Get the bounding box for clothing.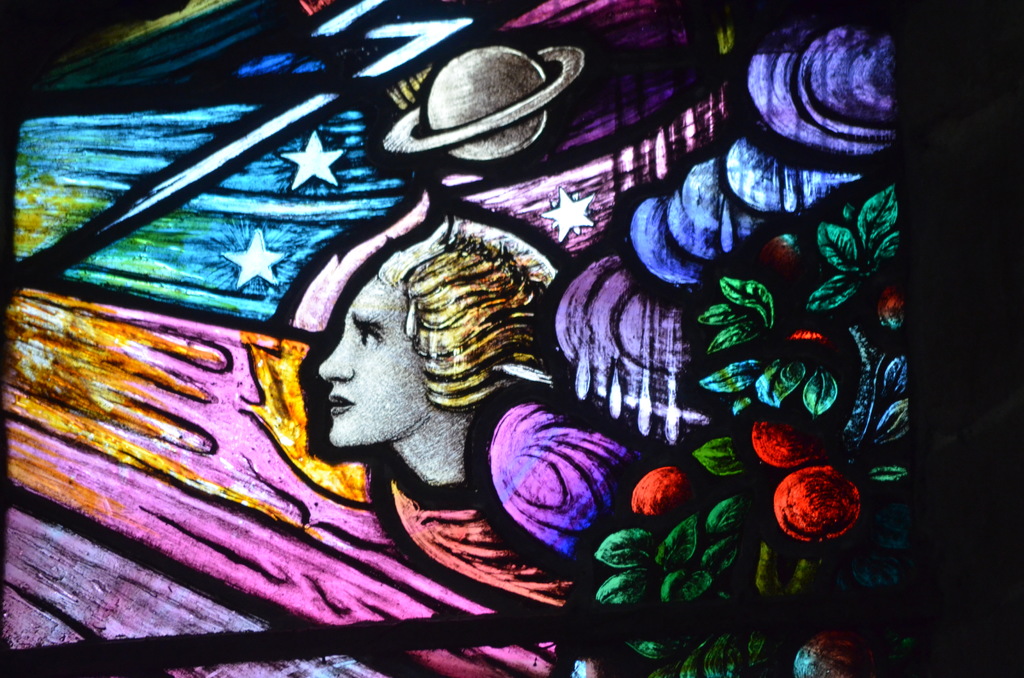
(left=368, top=382, right=662, bottom=623).
